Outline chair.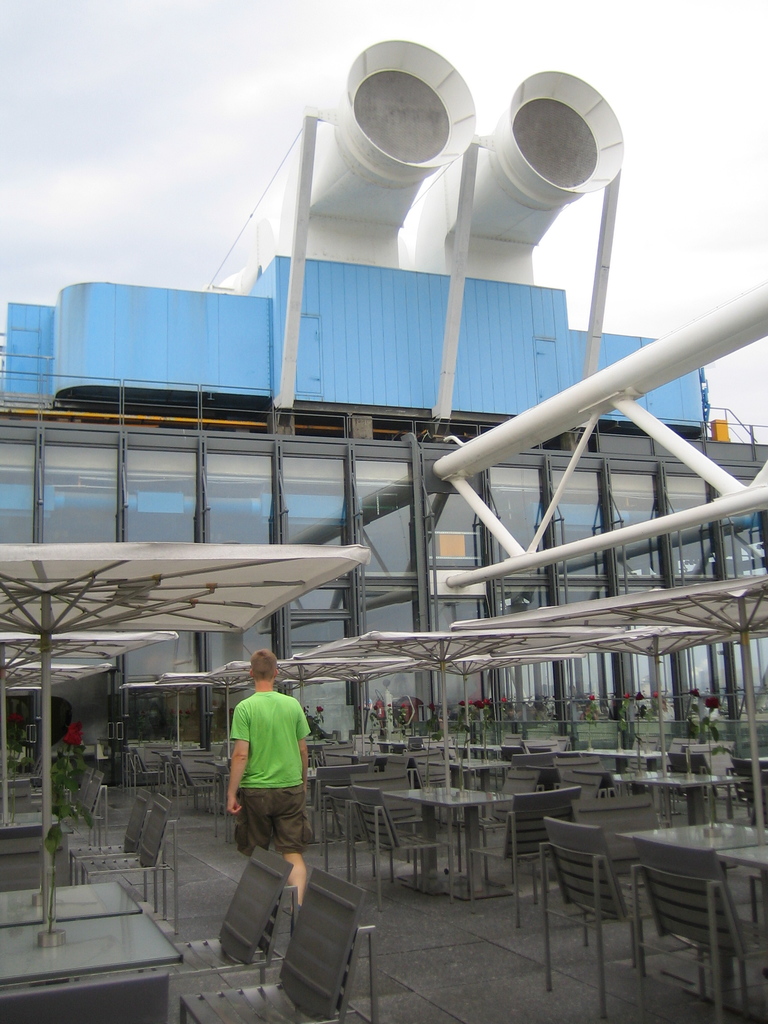
Outline: locate(410, 749, 448, 781).
